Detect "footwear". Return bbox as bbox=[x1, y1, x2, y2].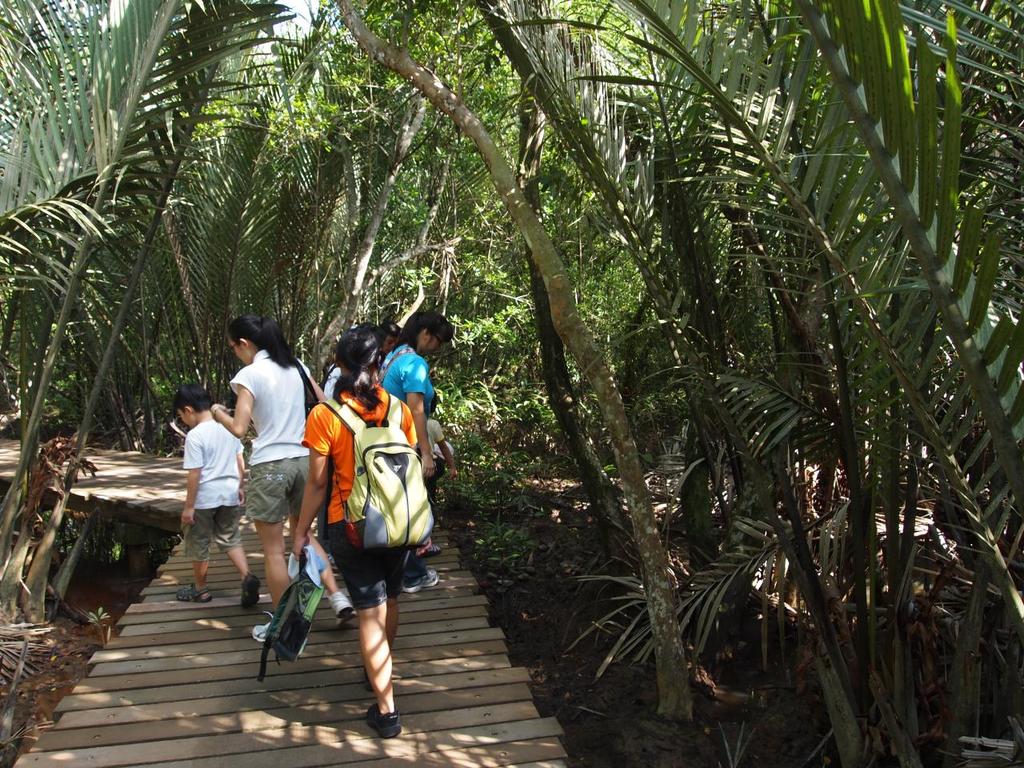
bbox=[327, 555, 339, 570].
